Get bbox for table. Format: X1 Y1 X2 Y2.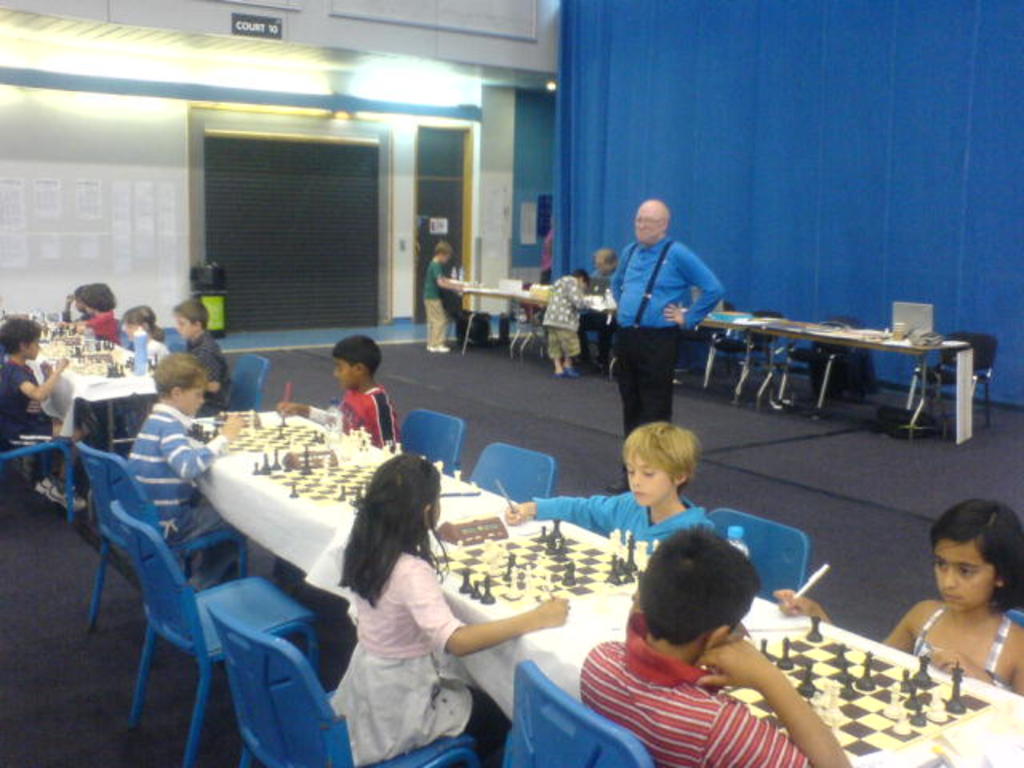
13 323 170 448.
